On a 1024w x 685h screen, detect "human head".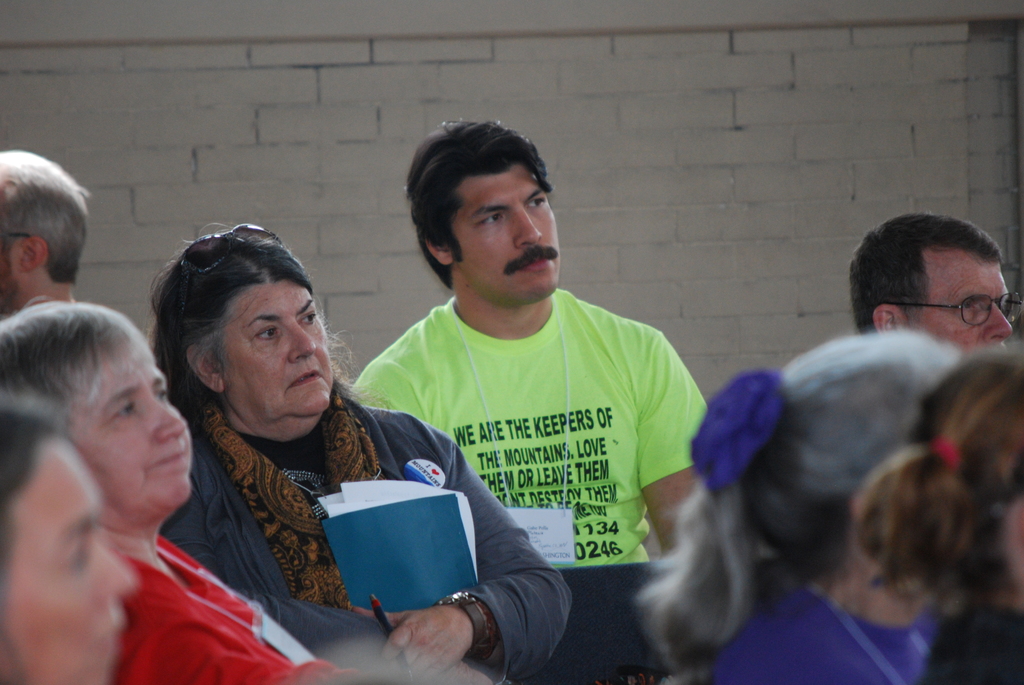
region(910, 343, 1023, 604).
